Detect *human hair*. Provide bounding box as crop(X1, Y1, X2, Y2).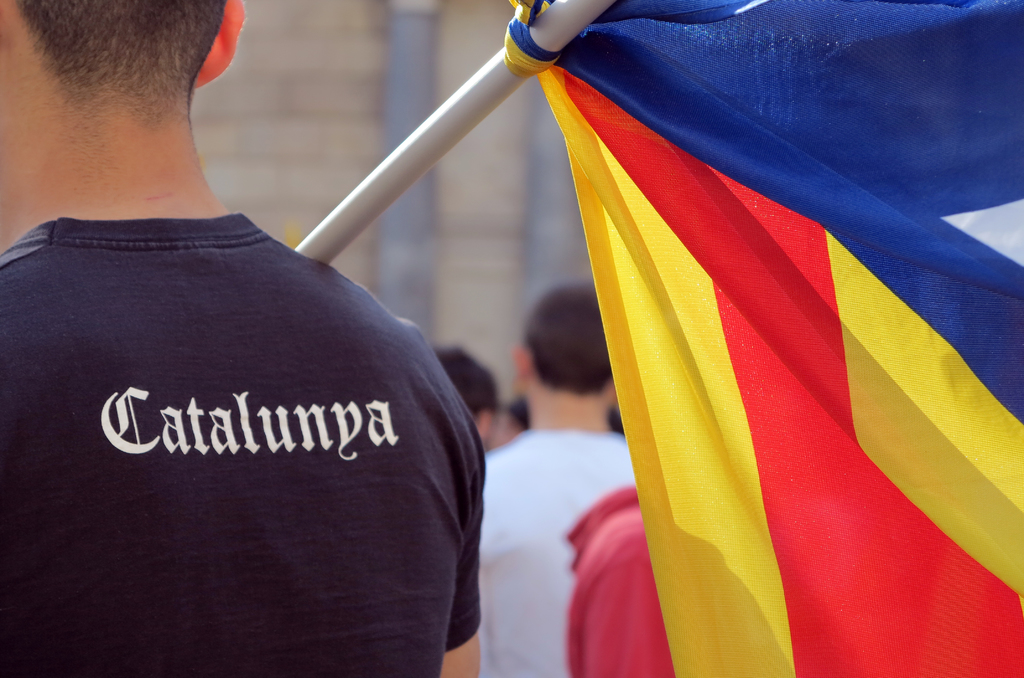
crop(611, 407, 623, 435).
